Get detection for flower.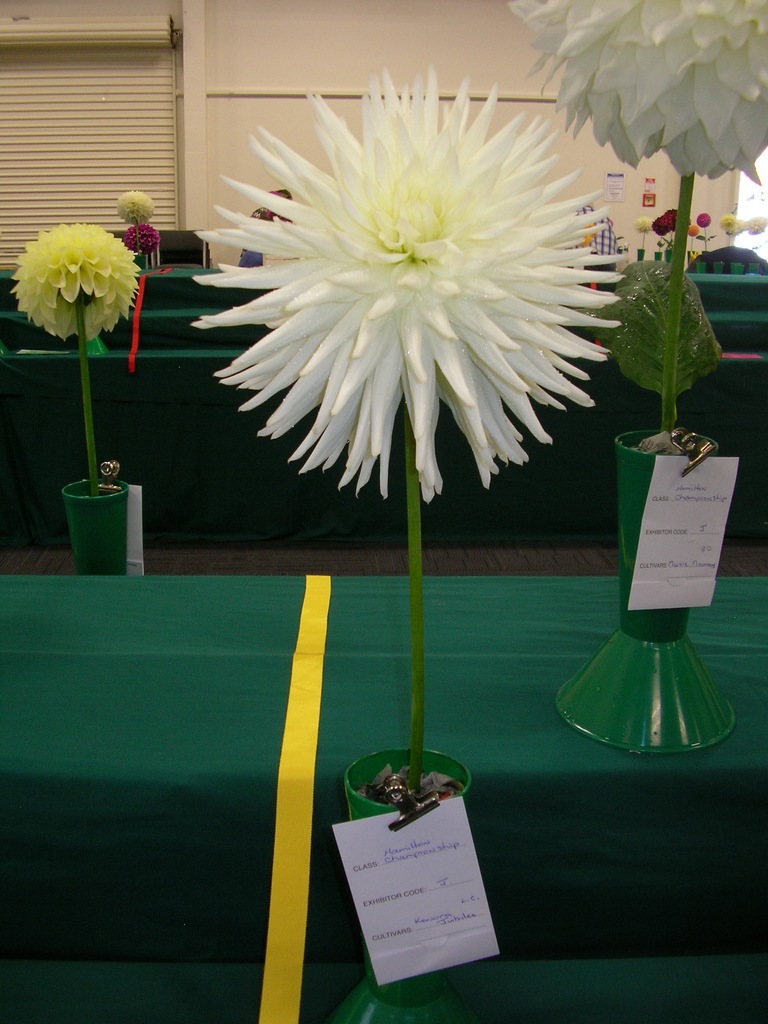
Detection: pyautogui.locateOnScreen(718, 212, 740, 232).
